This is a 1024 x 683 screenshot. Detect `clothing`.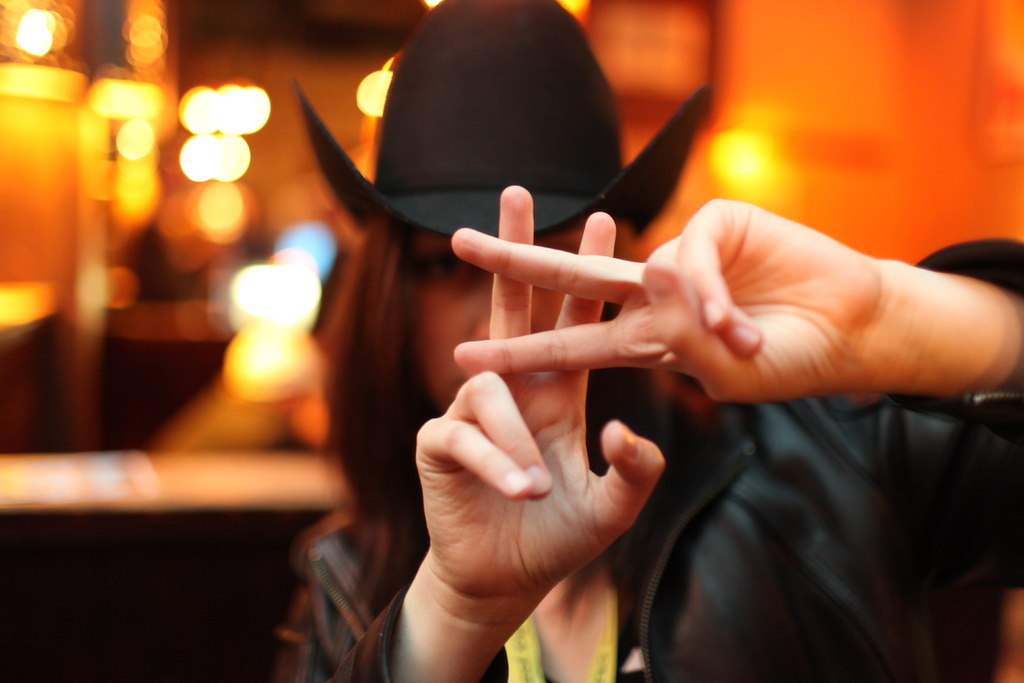
box(271, 31, 949, 658).
